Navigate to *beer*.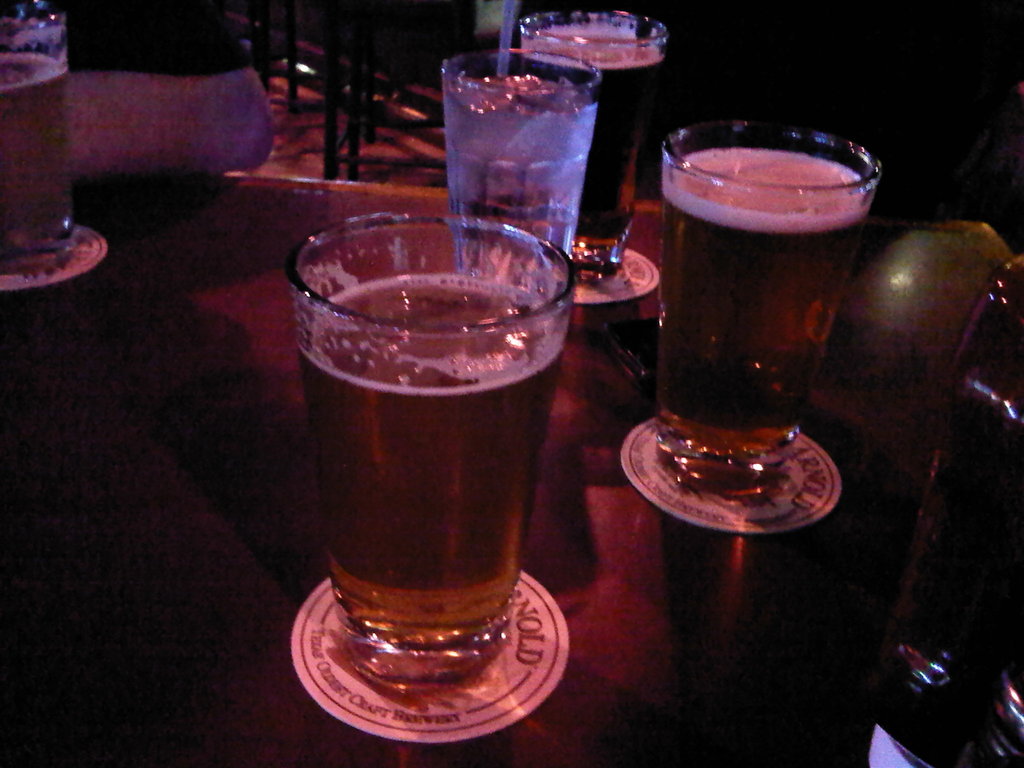
Navigation target: left=662, top=145, right=863, bottom=482.
